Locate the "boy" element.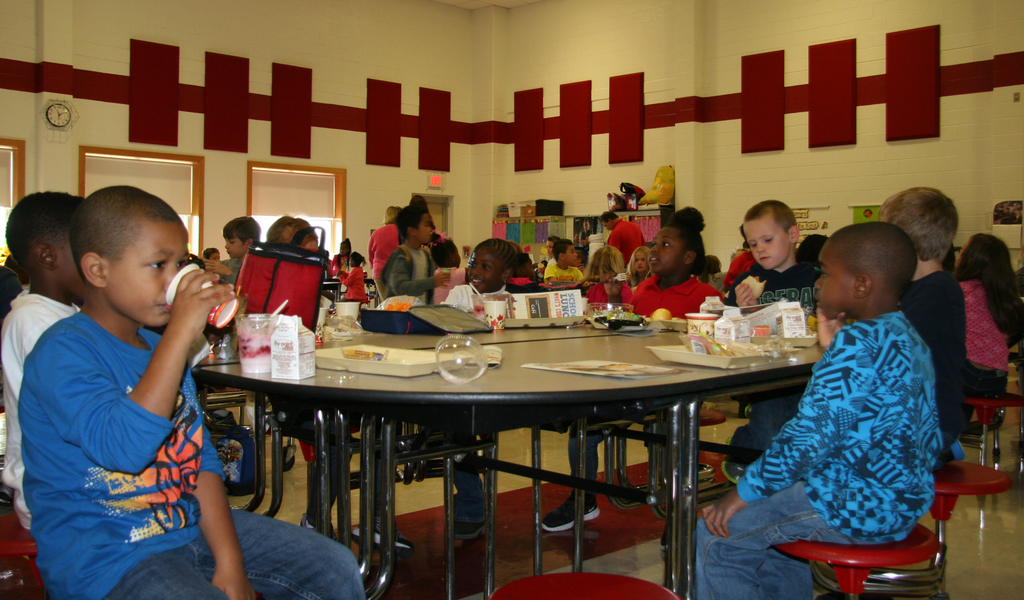
Element bbox: rect(379, 209, 450, 304).
